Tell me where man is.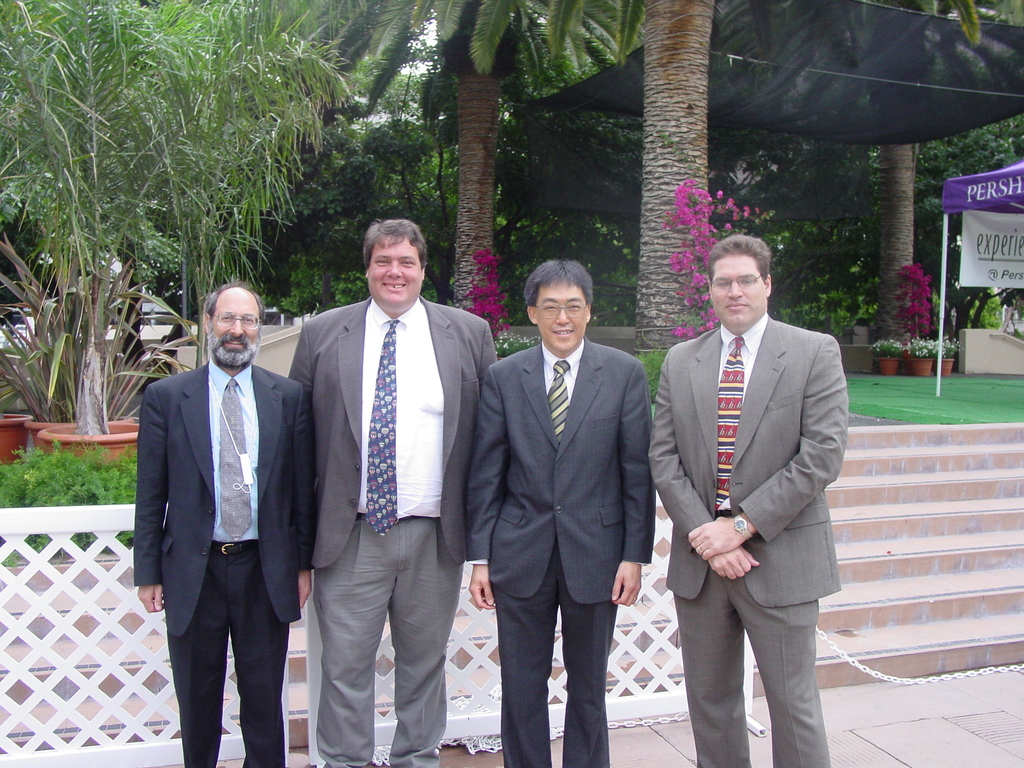
man is at l=465, t=260, r=655, b=767.
